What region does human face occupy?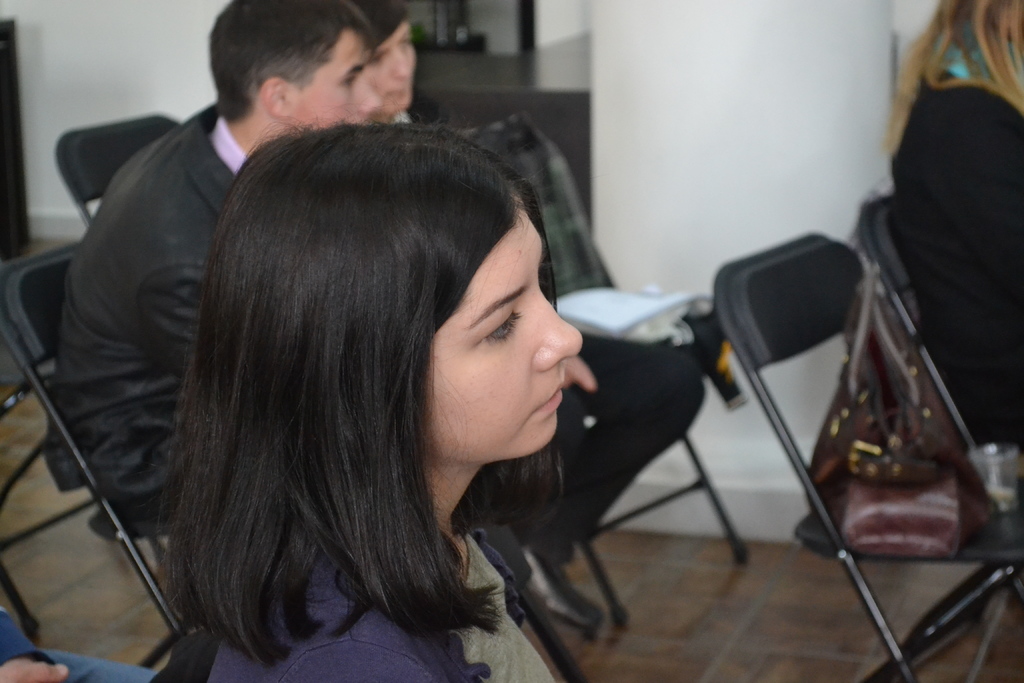
[left=285, top=29, right=382, bottom=119].
